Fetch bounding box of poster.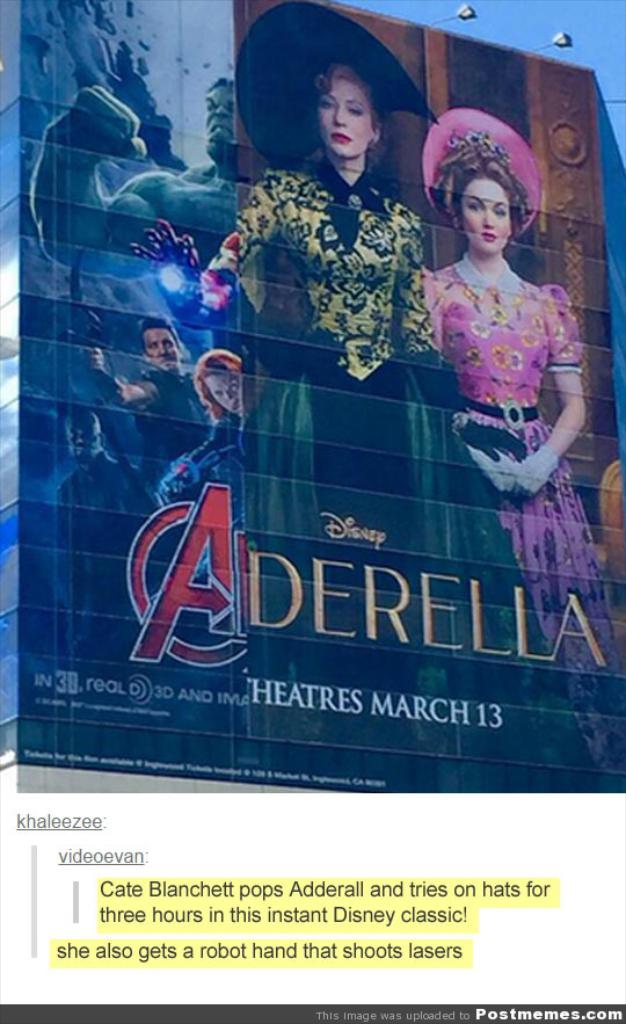
Bbox: [0, 0, 625, 1023].
